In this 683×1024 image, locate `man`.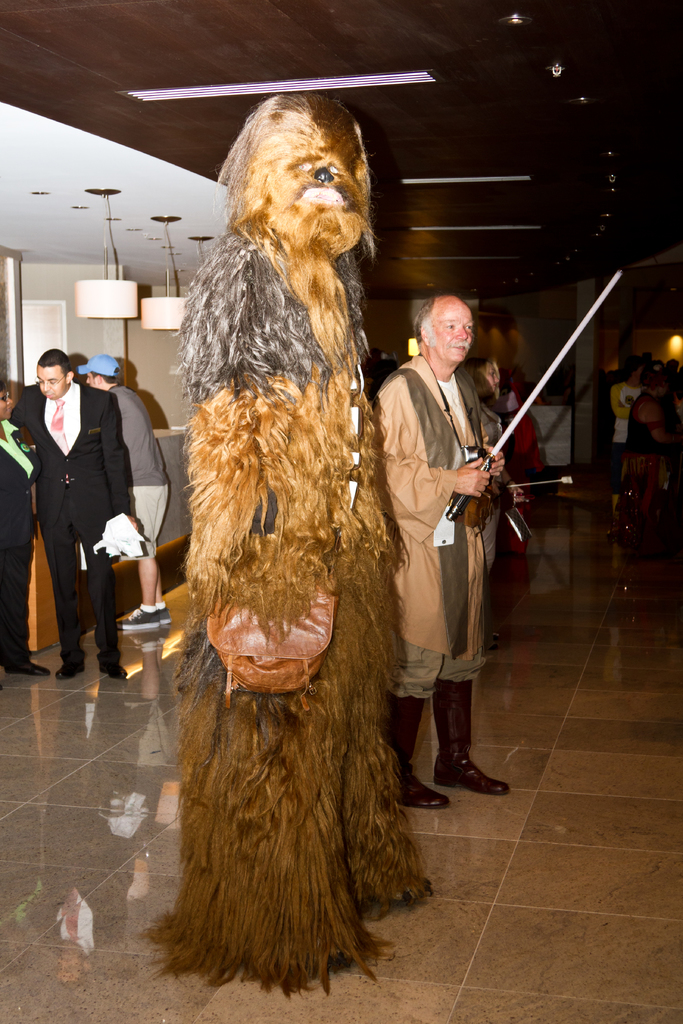
Bounding box: [left=666, top=358, right=678, bottom=375].
